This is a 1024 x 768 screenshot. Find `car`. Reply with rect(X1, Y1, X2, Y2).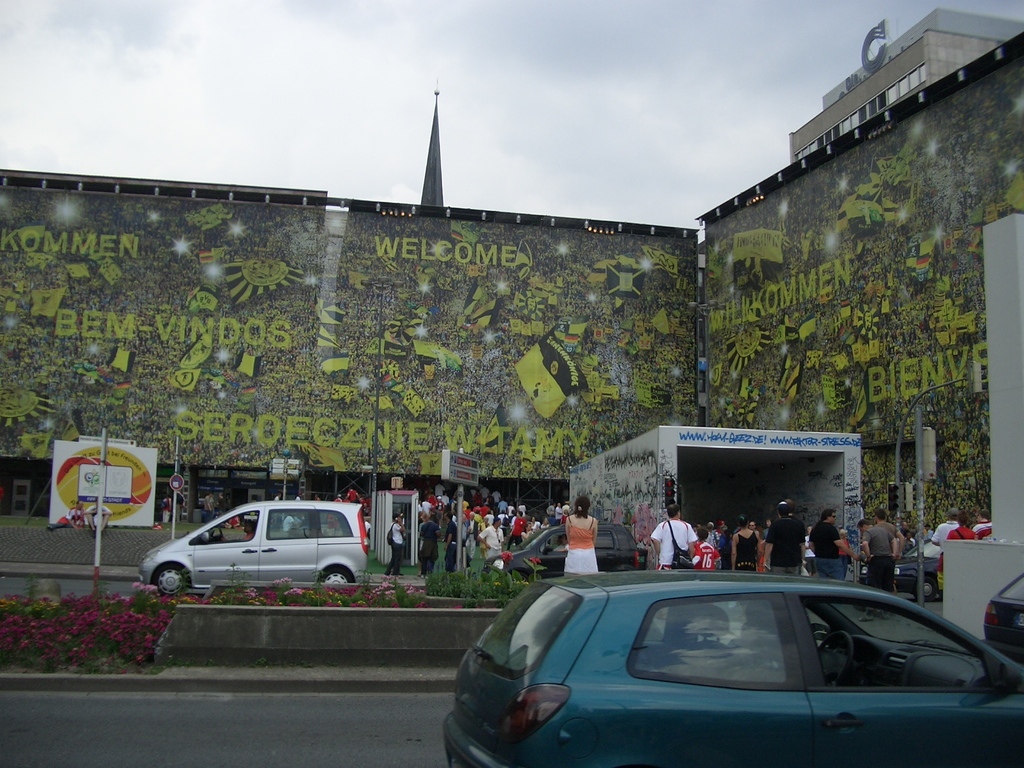
rect(484, 523, 640, 585).
